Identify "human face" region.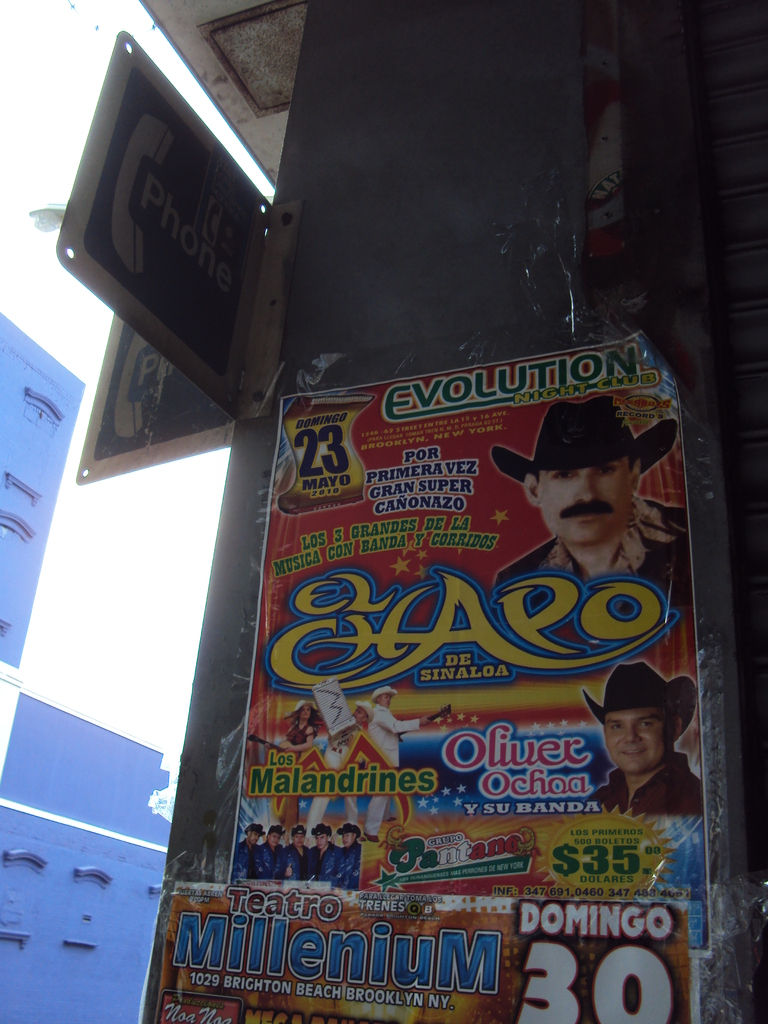
Region: 250,830,262,844.
